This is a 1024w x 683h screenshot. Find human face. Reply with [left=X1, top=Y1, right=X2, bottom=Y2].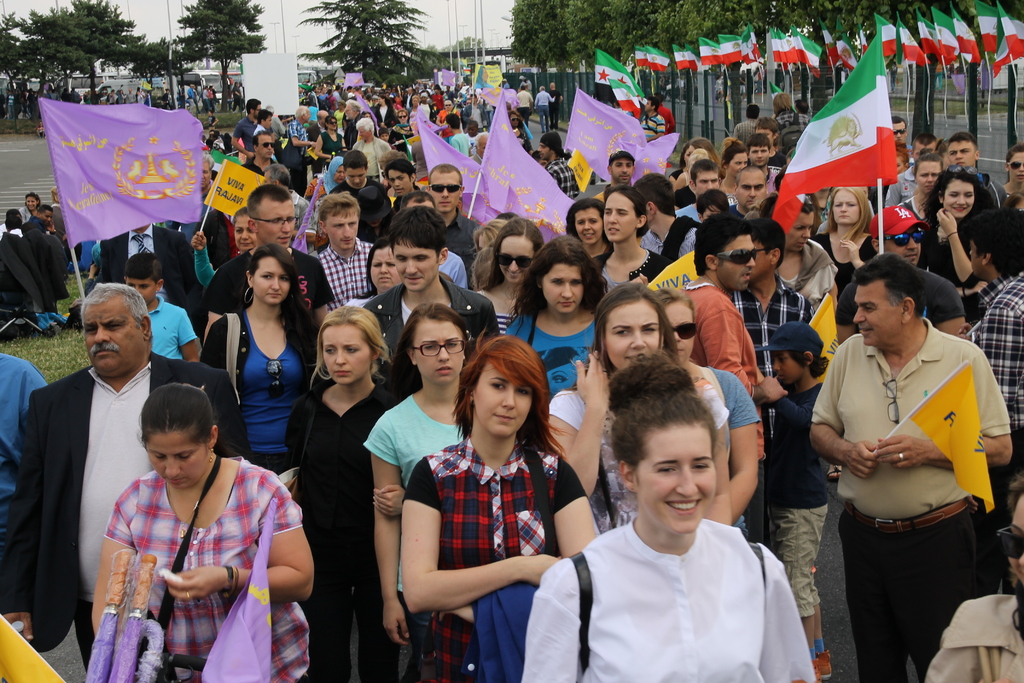
[left=918, top=162, right=942, bottom=178].
